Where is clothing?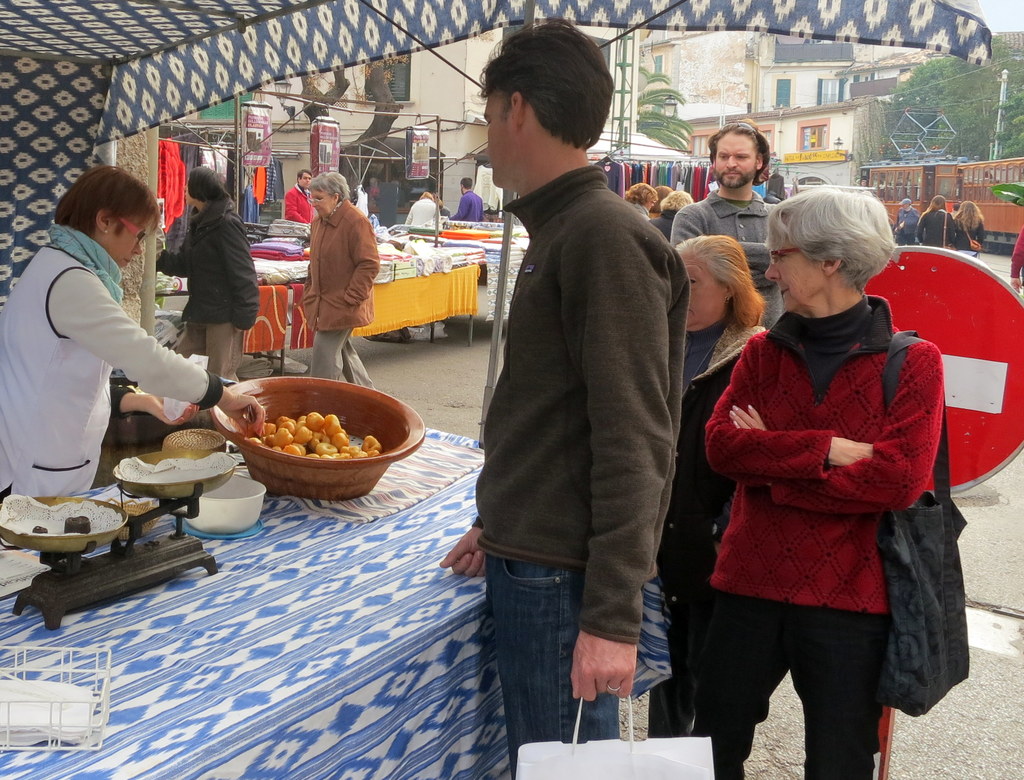
(148, 217, 257, 370).
